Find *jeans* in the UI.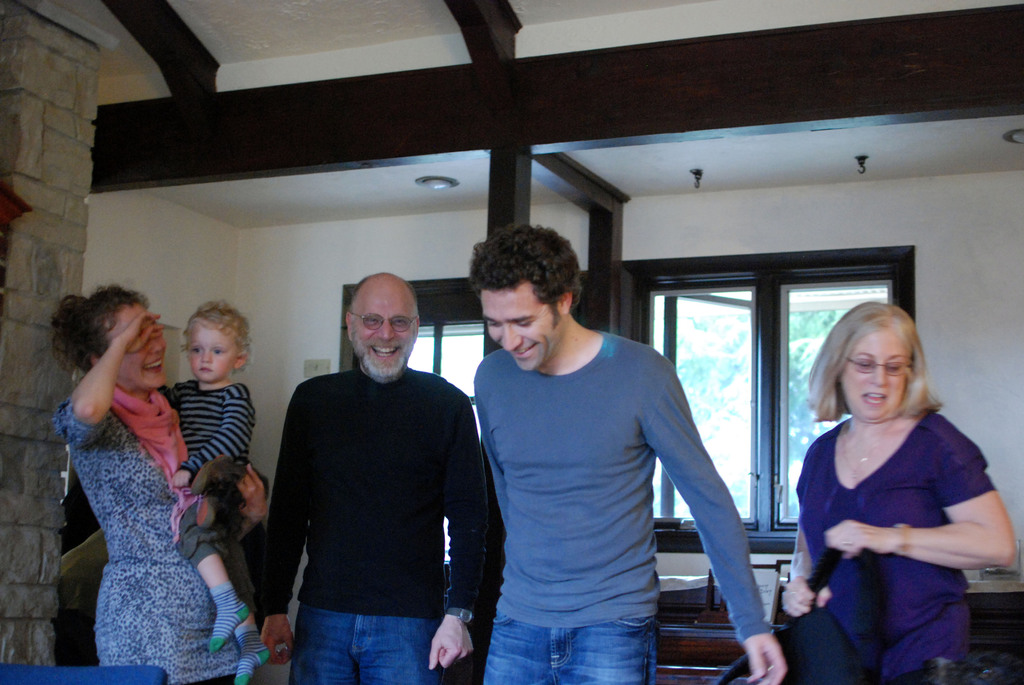
UI element at [left=474, top=623, right=657, bottom=684].
